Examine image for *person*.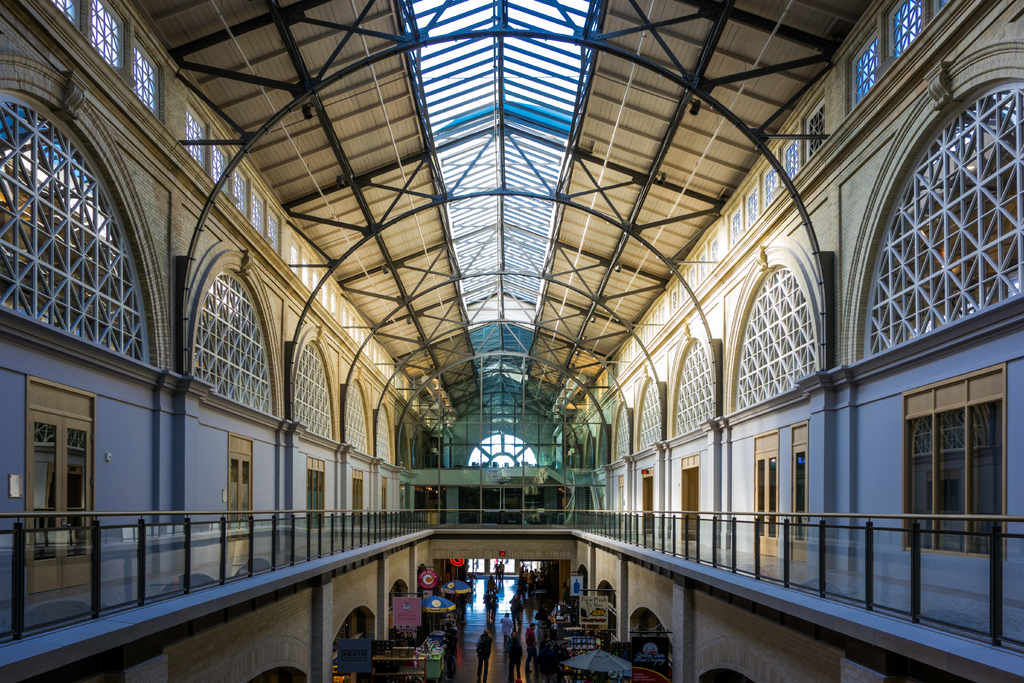
Examination result: [497, 610, 512, 634].
